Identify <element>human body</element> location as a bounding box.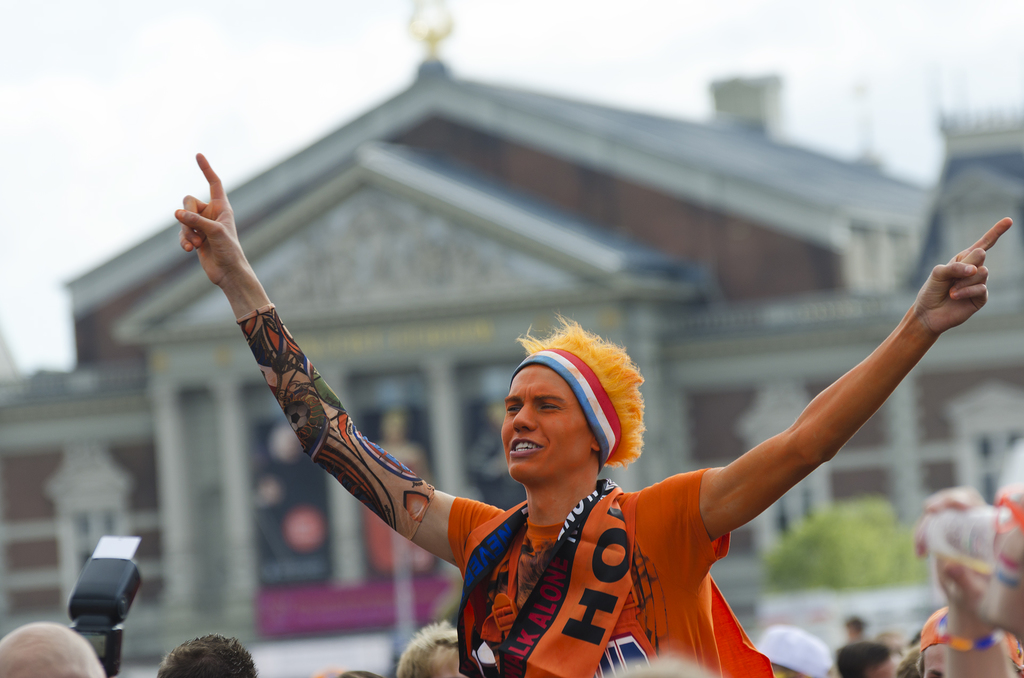
<bbox>177, 147, 1011, 672</bbox>.
